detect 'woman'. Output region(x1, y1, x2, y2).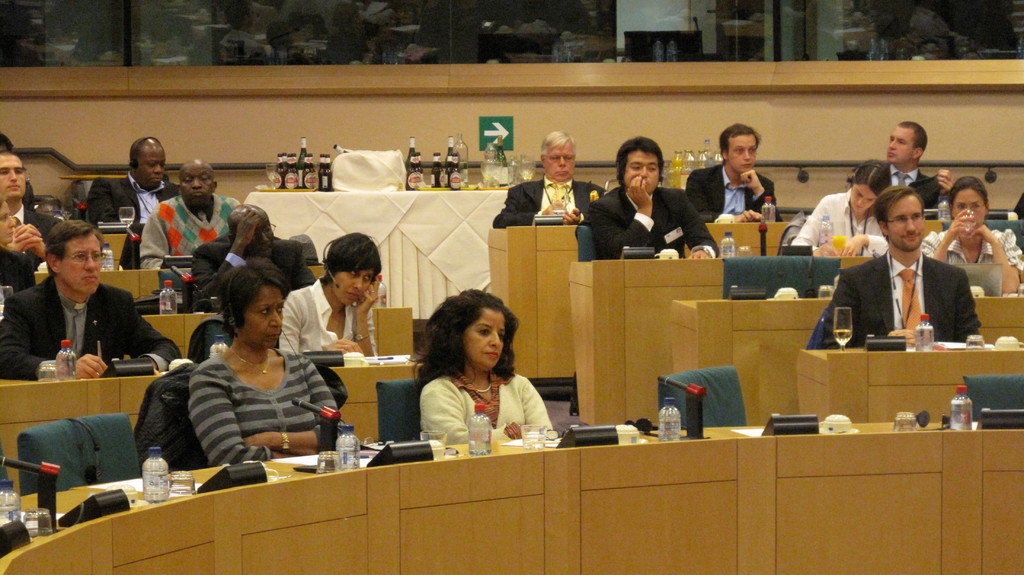
region(412, 285, 548, 449).
